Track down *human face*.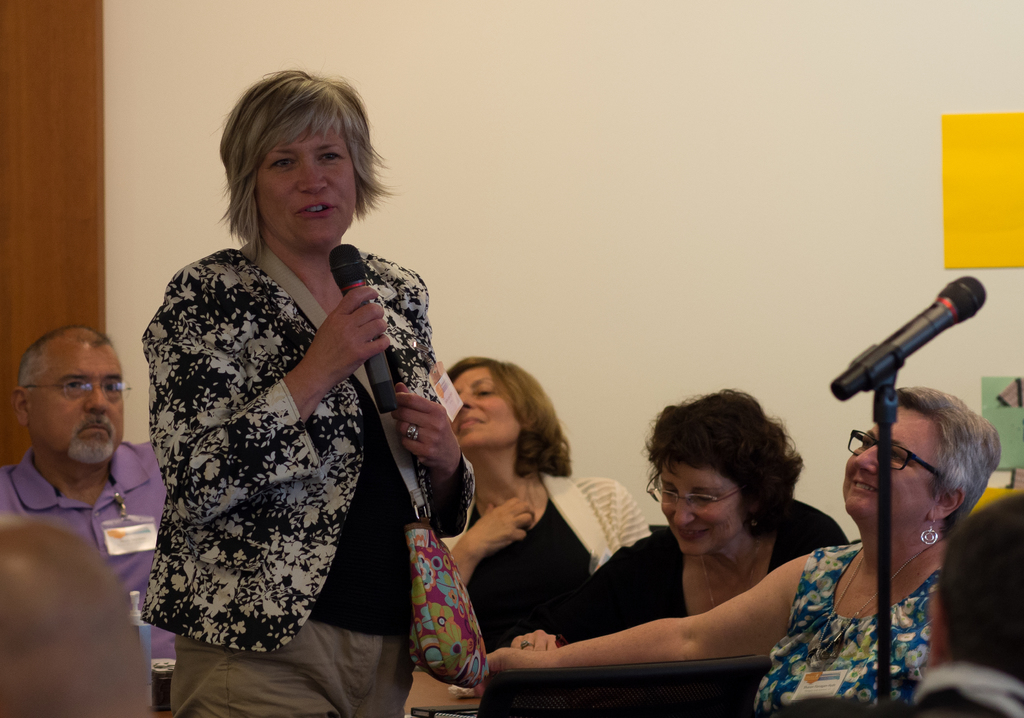
Tracked to pyautogui.locateOnScreen(25, 334, 125, 466).
